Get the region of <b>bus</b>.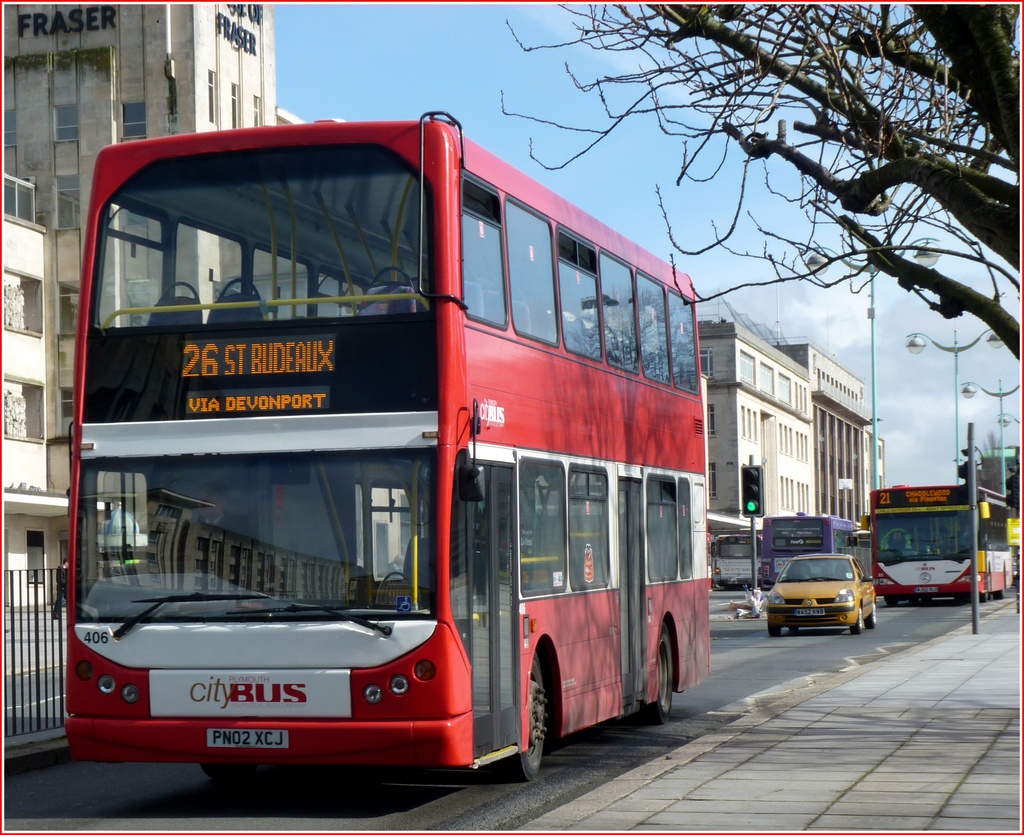
(717,531,753,587).
